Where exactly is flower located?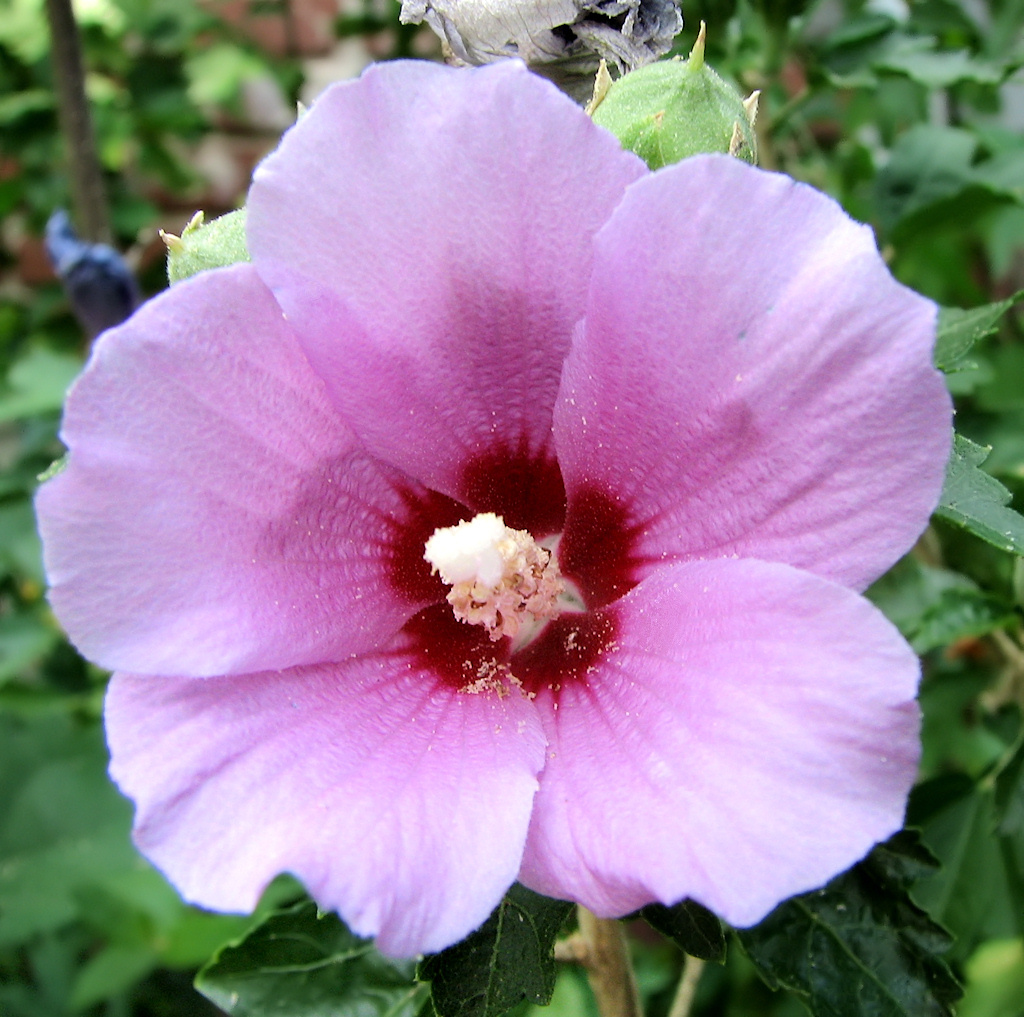
Its bounding box is Rect(30, 82, 969, 989).
